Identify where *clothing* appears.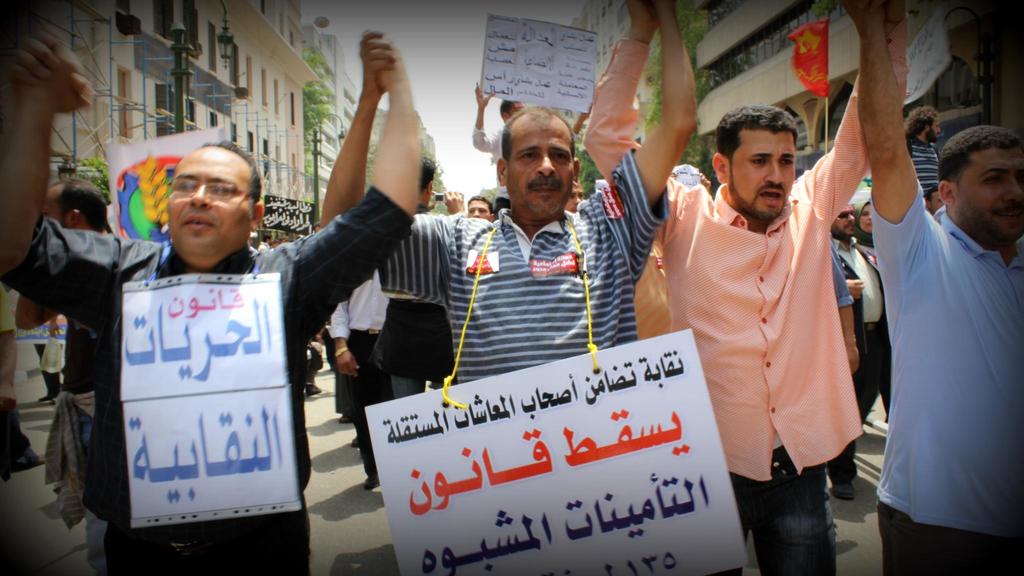
Appears at (863,140,1014,552).
